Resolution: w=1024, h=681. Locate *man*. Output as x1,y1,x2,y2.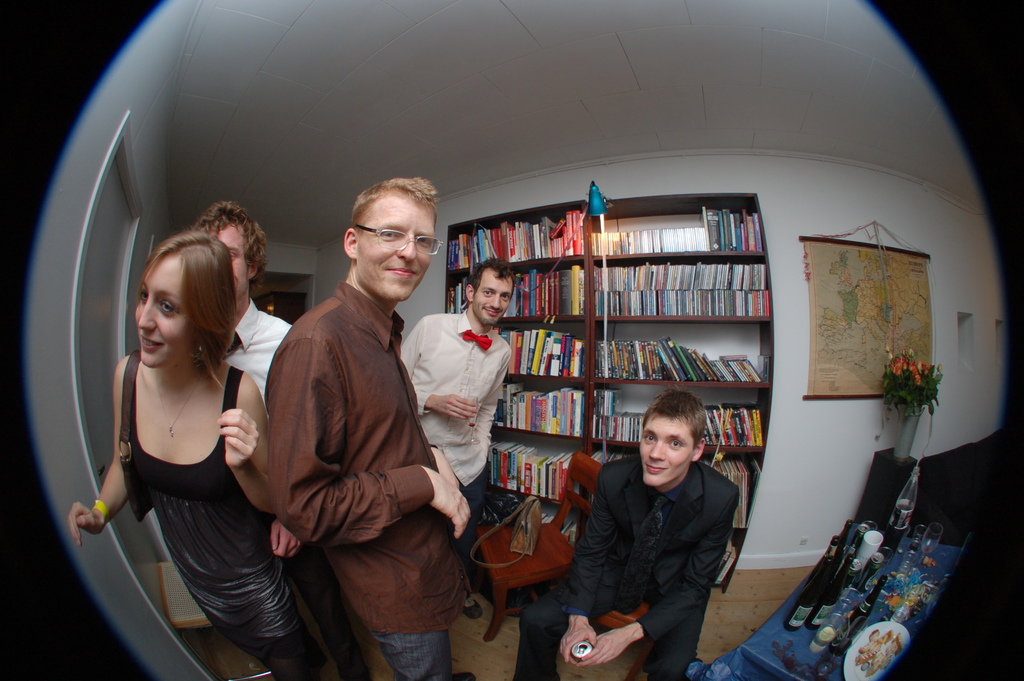
500,391,746,679.
